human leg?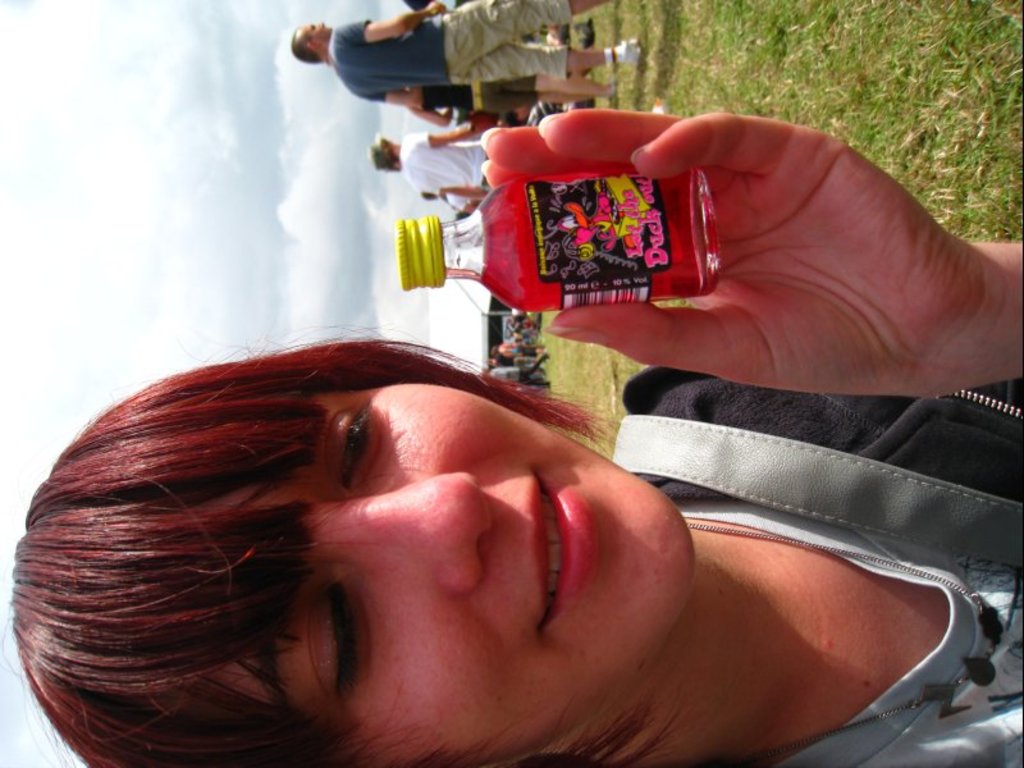
(left=447, top=0, right=612, bottom=58)
